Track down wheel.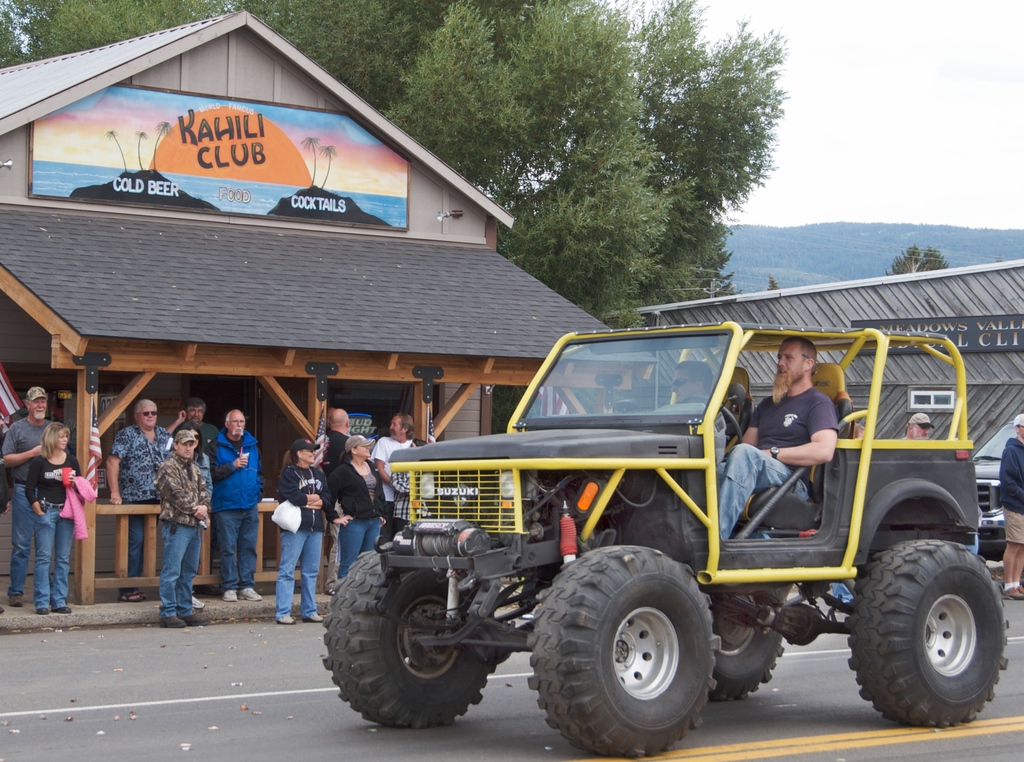
Tracked to detection(848, 541, 1008, 723).
